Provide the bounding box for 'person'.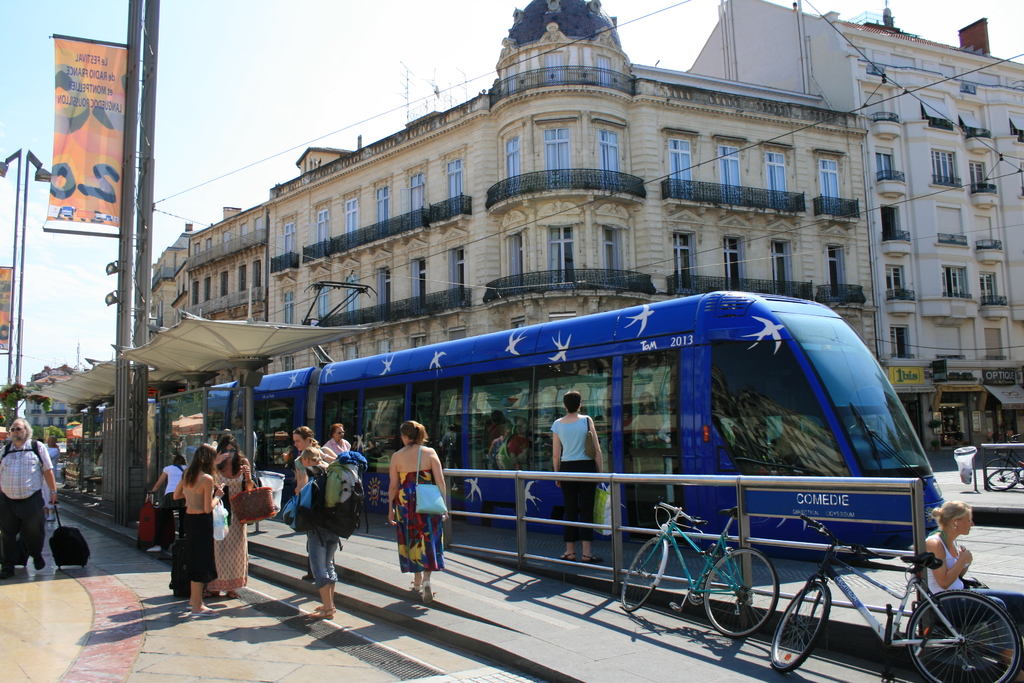
box(906, 498, 1023, 670).
